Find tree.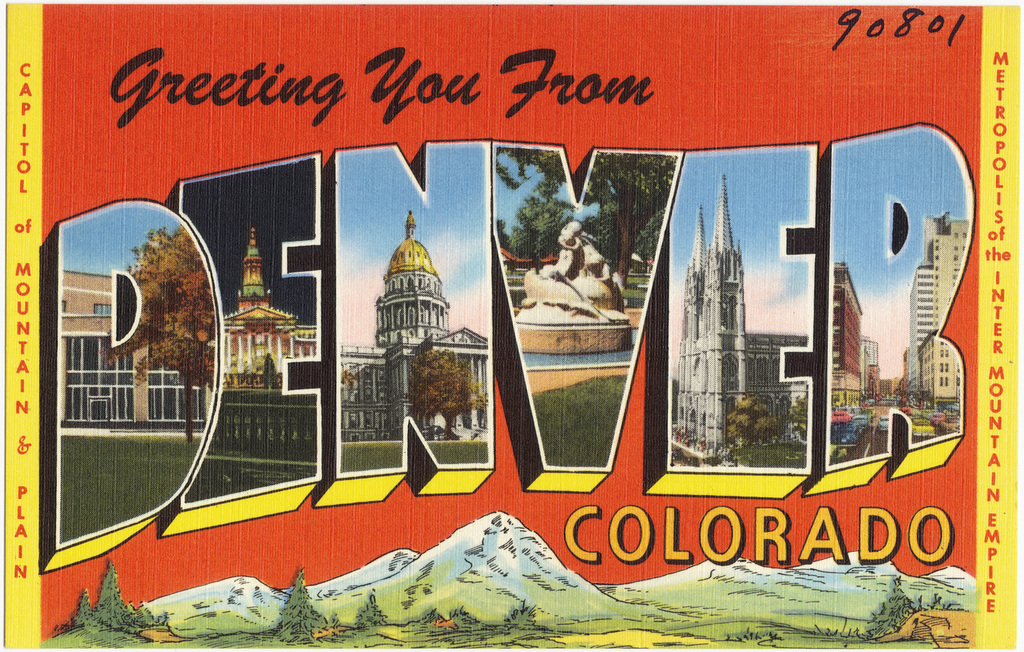
<region>70, 591, 94, 625</region>.
